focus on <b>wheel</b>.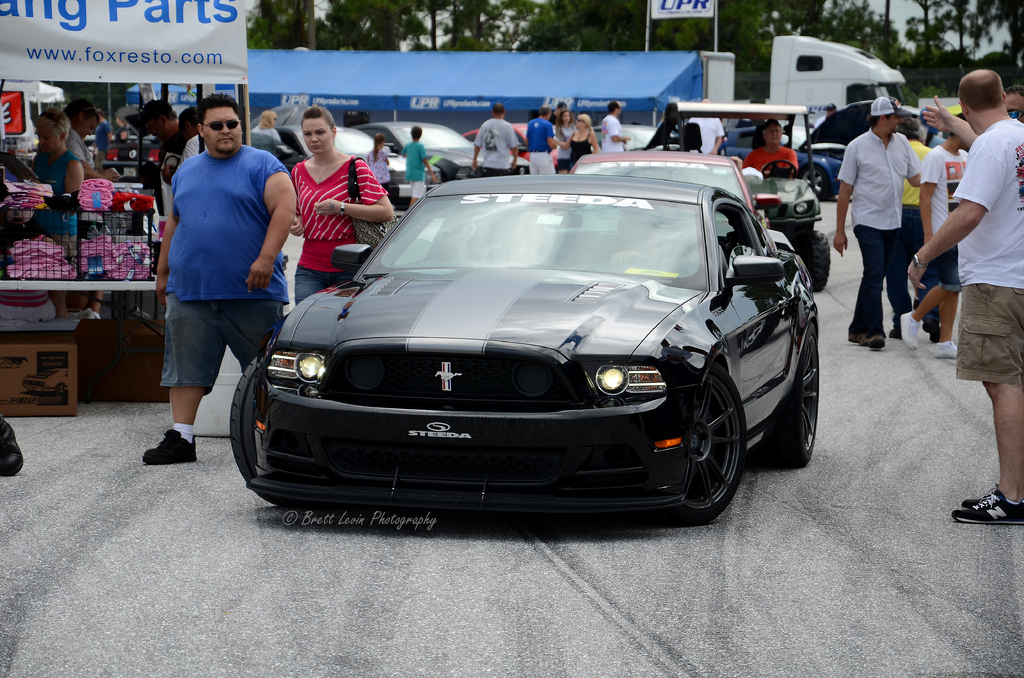
Focused at bbox=[797, 163, 832, 204].
